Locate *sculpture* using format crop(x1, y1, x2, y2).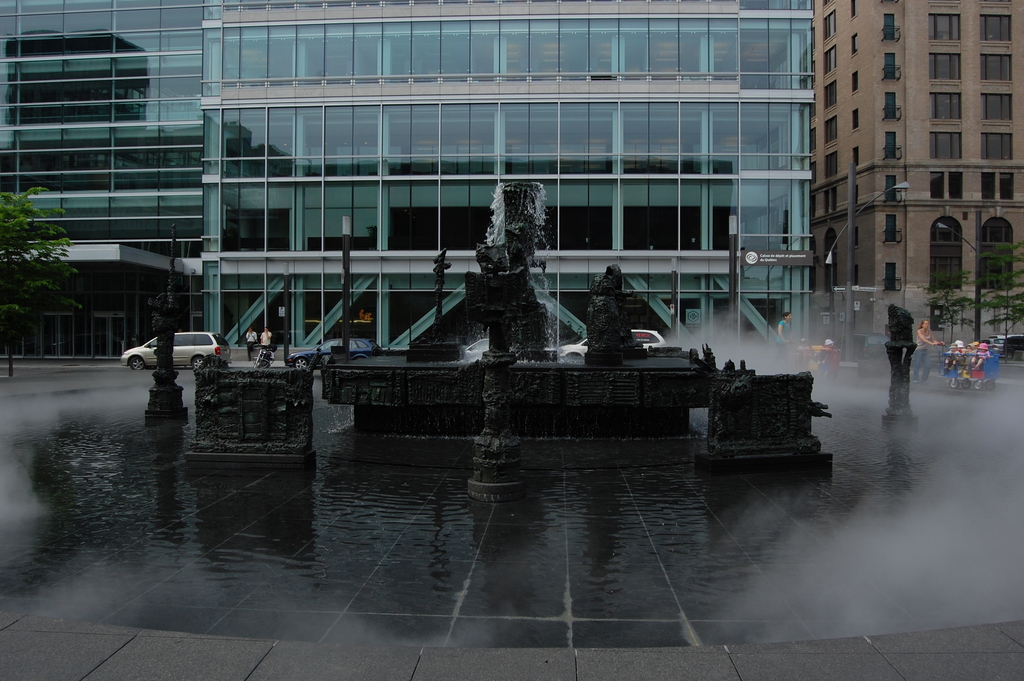
crop(148, 227, 179, 390).
